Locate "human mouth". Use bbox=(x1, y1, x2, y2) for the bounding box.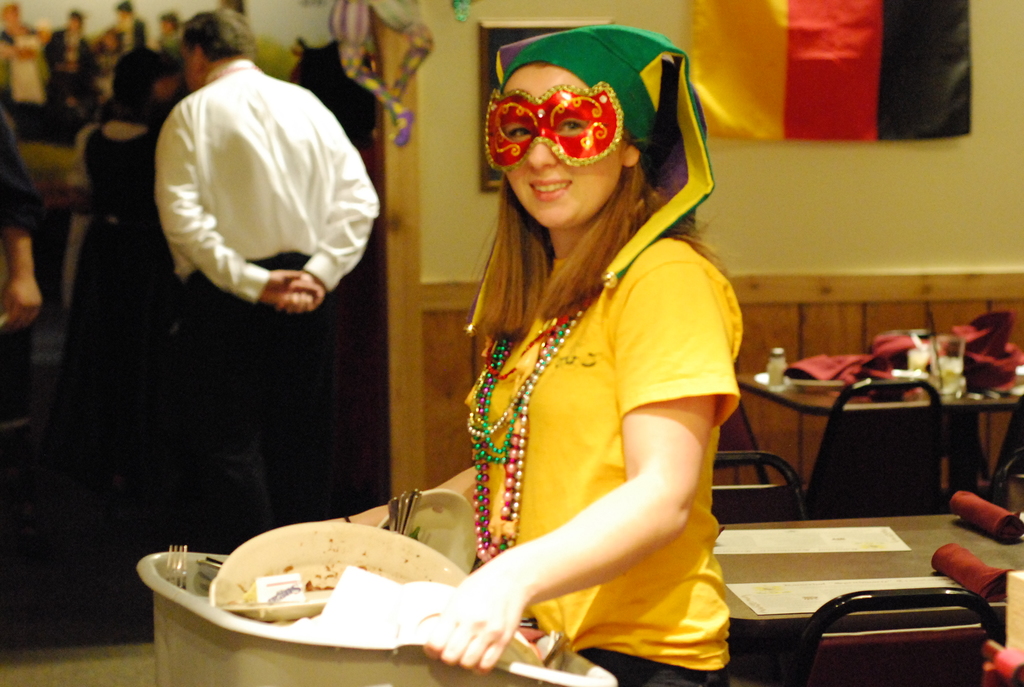
bbox=(526, 171, 573, 208).
